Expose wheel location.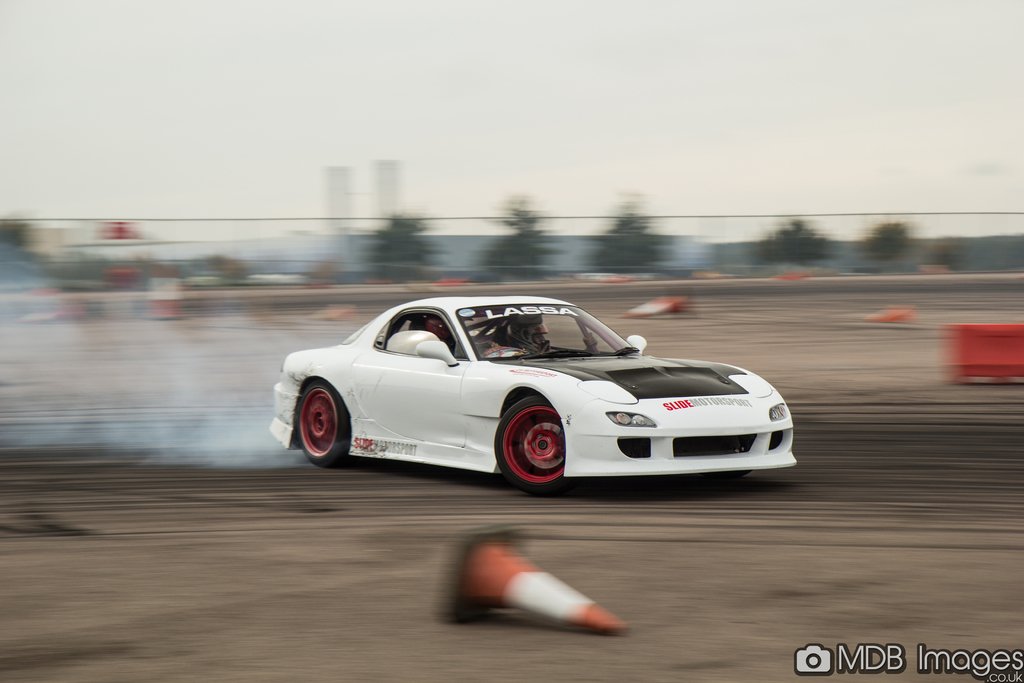
Exposed at [x1=490, y1=390, x2=578, y2=495].
